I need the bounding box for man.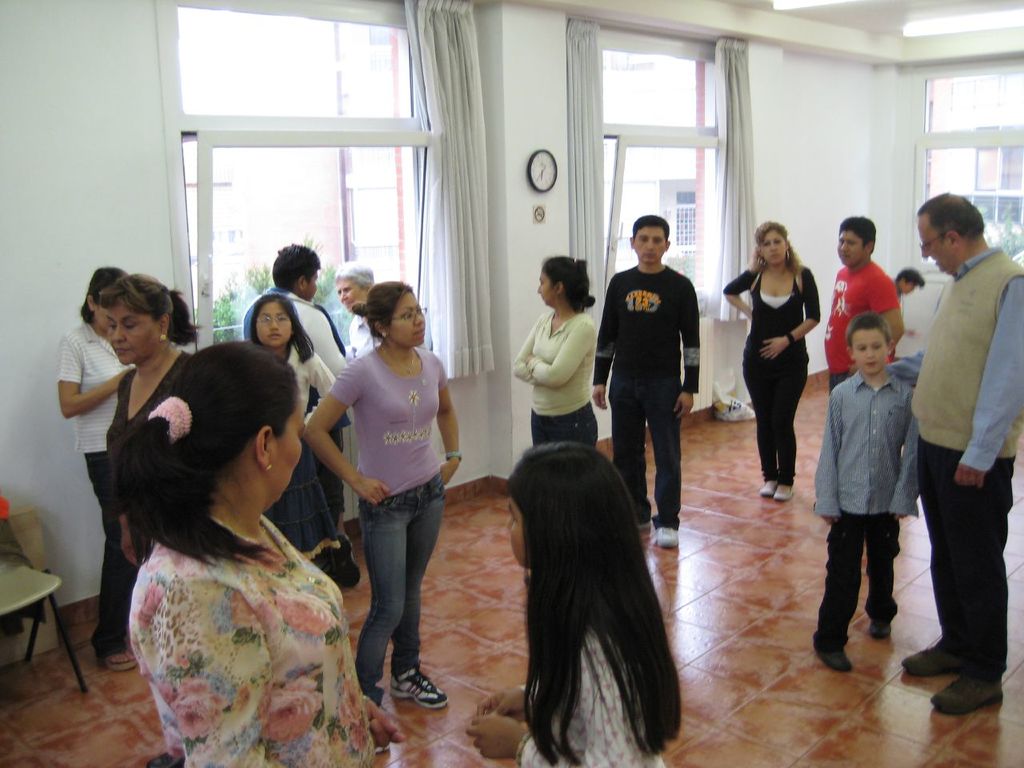
Here it is: 242/240/350/544.
